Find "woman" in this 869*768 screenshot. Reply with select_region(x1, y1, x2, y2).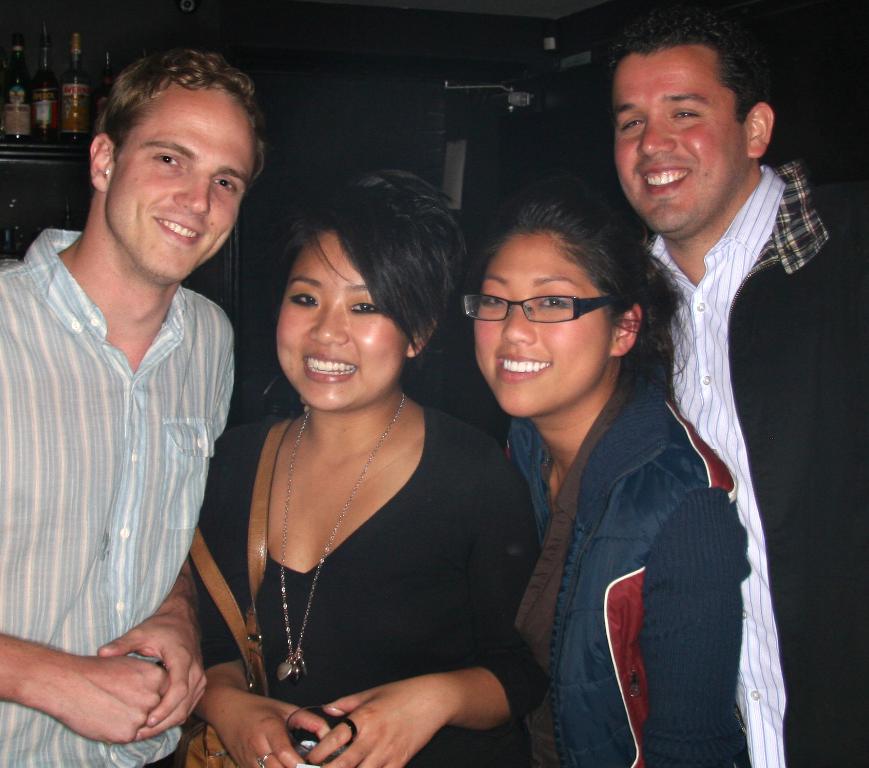
select_region(167, 159, 534, 767).
